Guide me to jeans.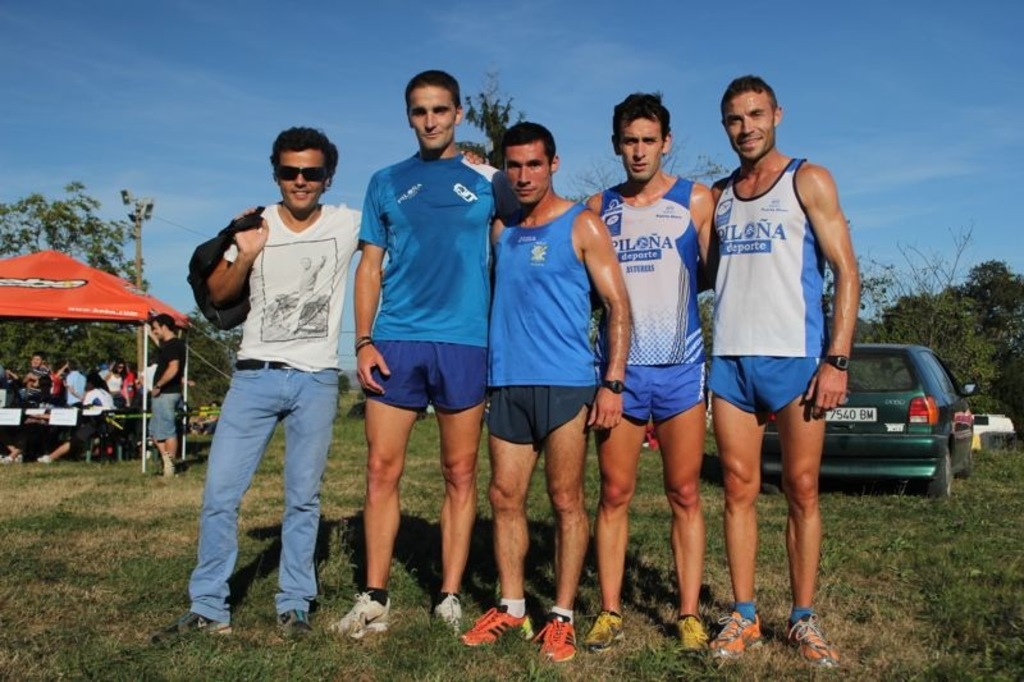
Guidance: [x1=148, y1=395, x2=180, y2=436].
